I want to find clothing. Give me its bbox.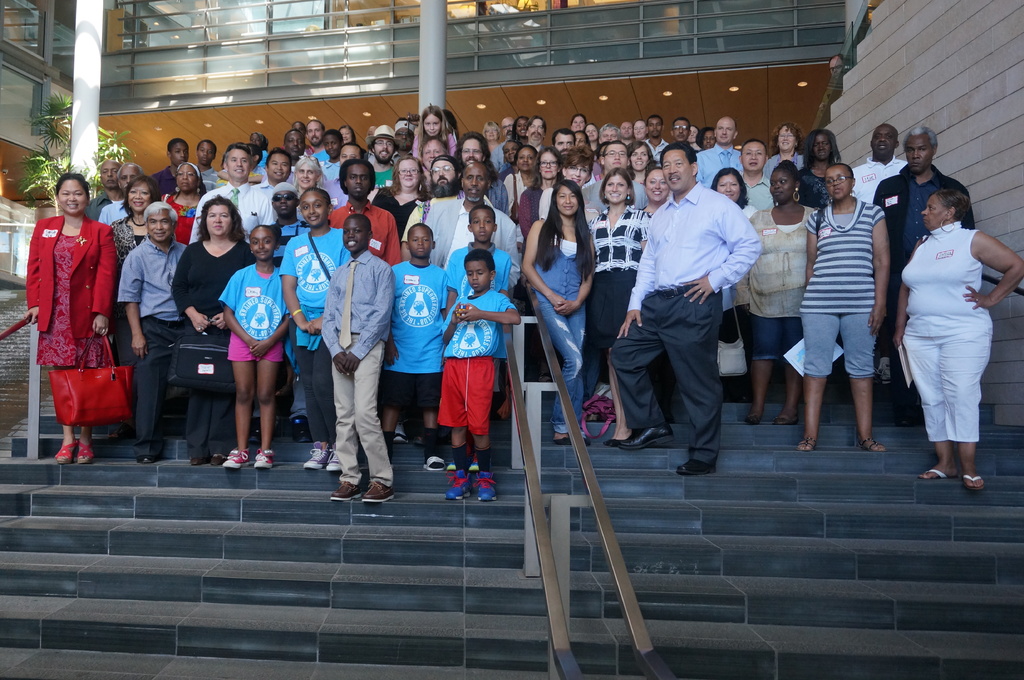
(x1=188, y1=323, x2=228, y2=457).
